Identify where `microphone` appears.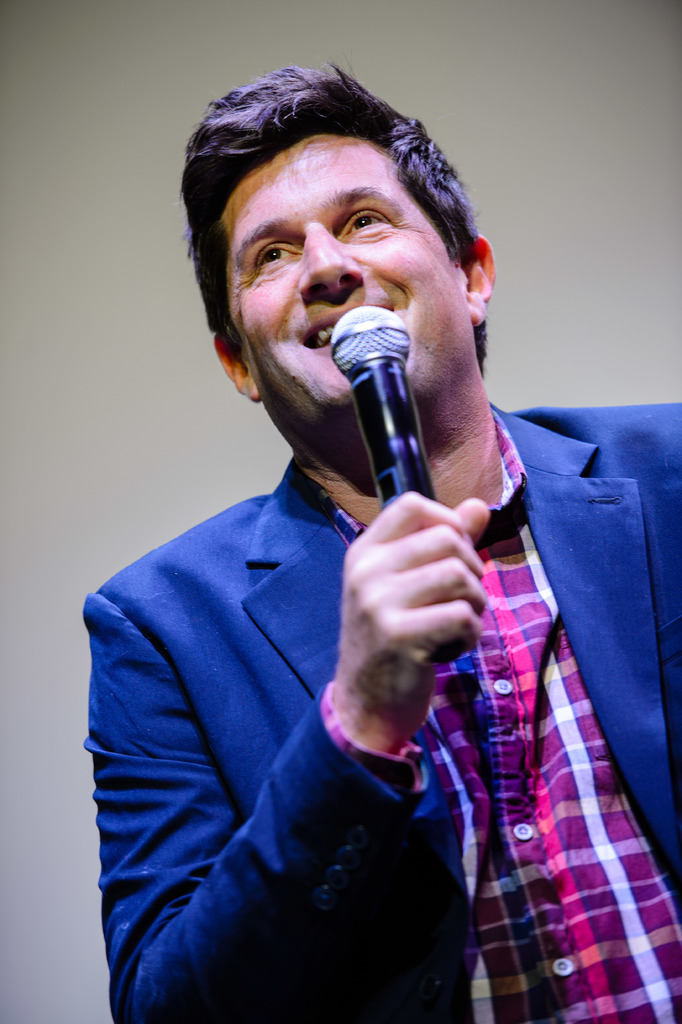
Appears at BBox(335, 298, 474, 518).
